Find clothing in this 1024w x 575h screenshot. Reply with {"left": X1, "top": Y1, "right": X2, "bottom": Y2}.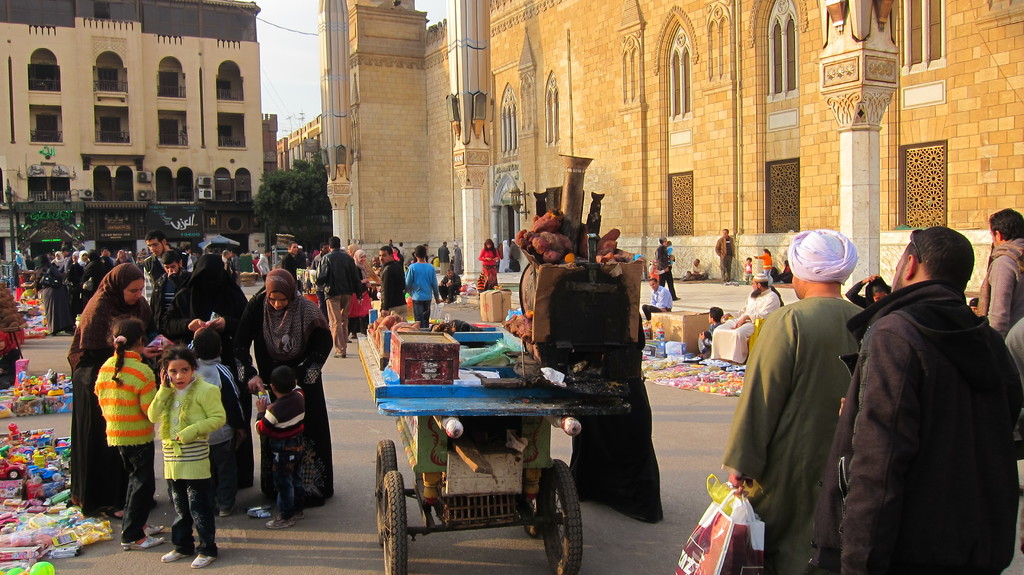
{"left": 191, "top": 358, "right": 260, "bottom": 485}.
